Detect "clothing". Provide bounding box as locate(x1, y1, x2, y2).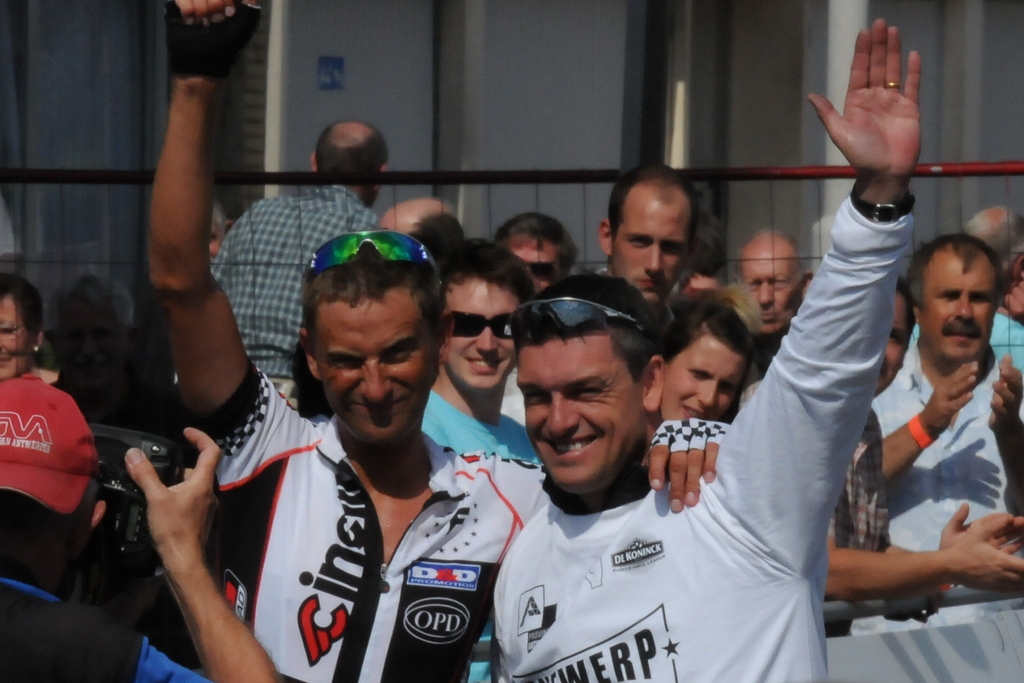
locate(1, 349, 99, 575).
